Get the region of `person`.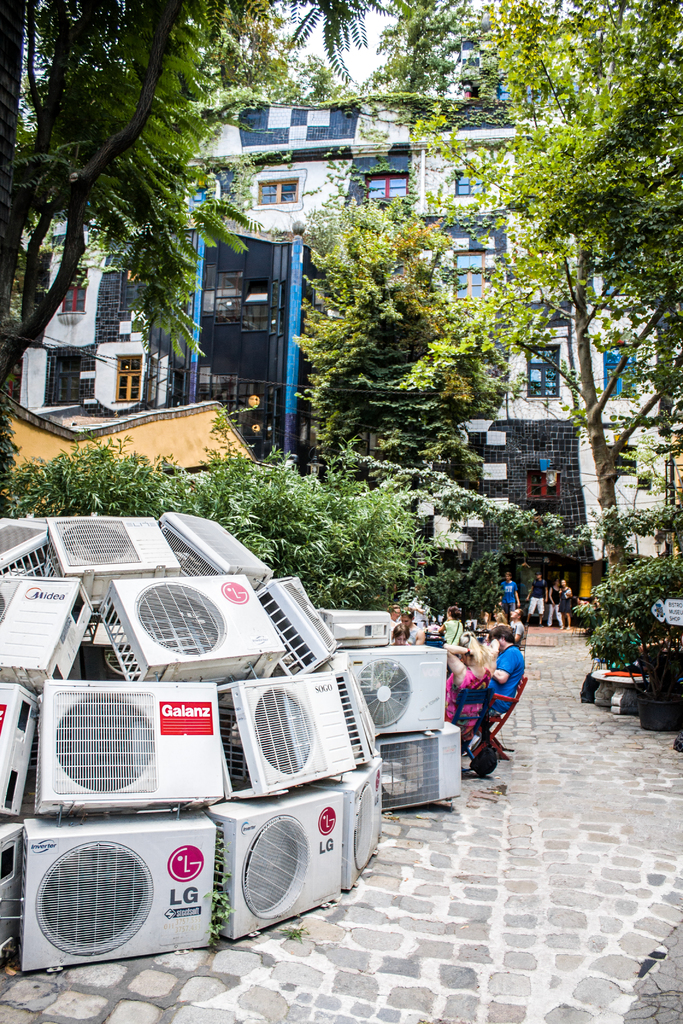
[550, 585, 569, 623].
